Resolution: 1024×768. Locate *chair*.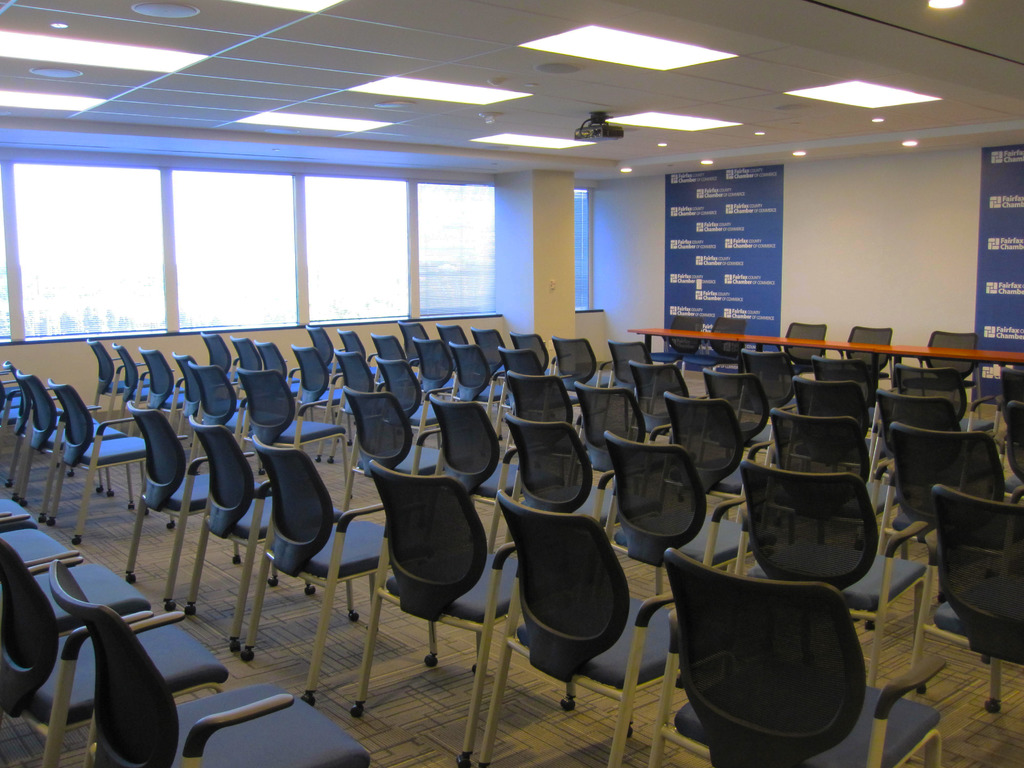
{"left": 428, "top": 392, "right": 520, "bottom": 542}.
